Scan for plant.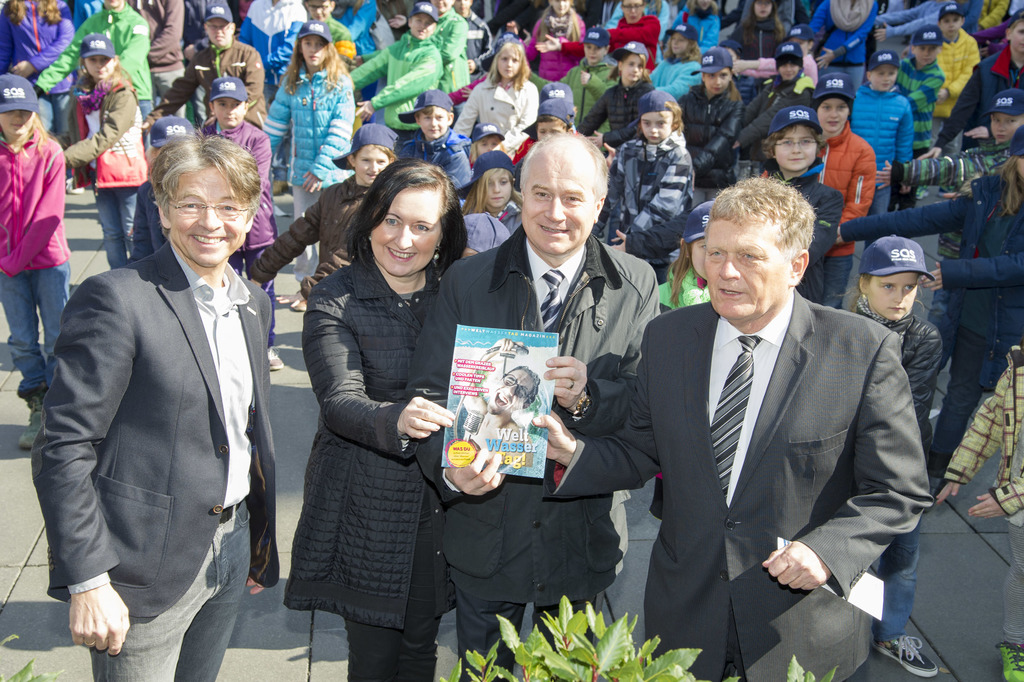
Scan result: (785, 645, 842, 681).
